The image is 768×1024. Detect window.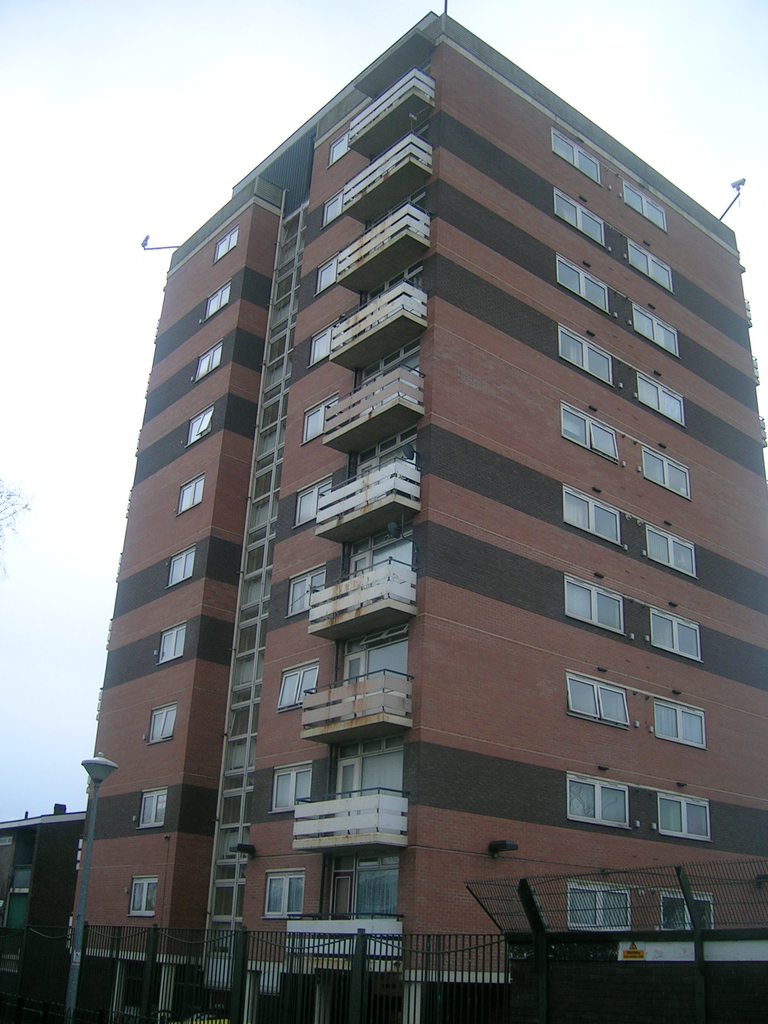
Detection: {"x1": 651, "y1": 703, "x2": 701, "y2": 751}.
